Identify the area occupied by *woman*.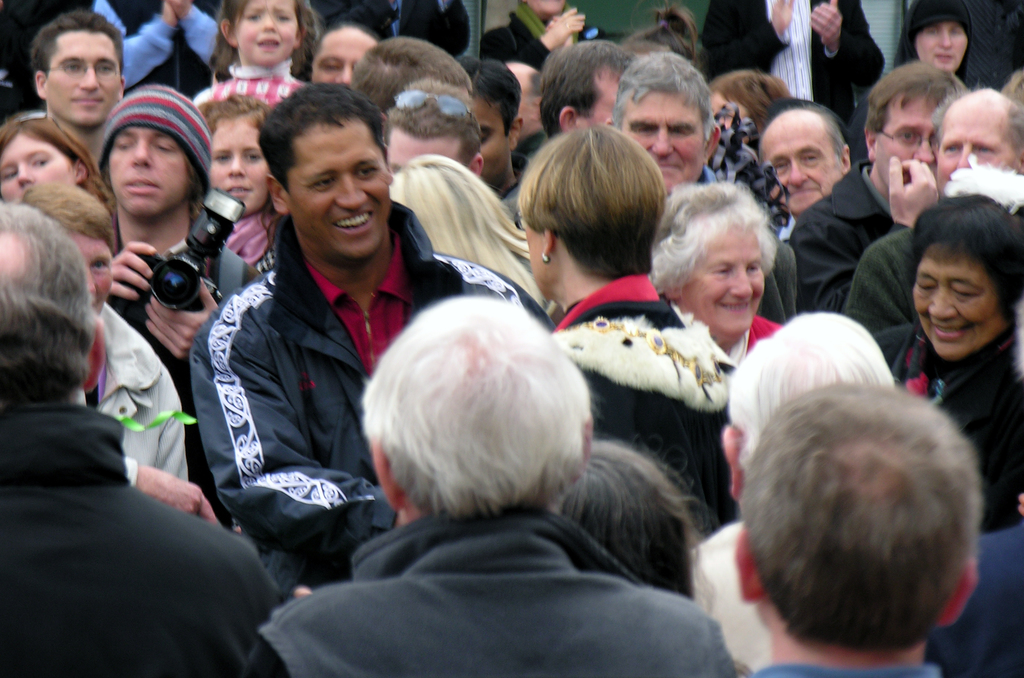
Area: bbox=[0, 117, 107, 210].
